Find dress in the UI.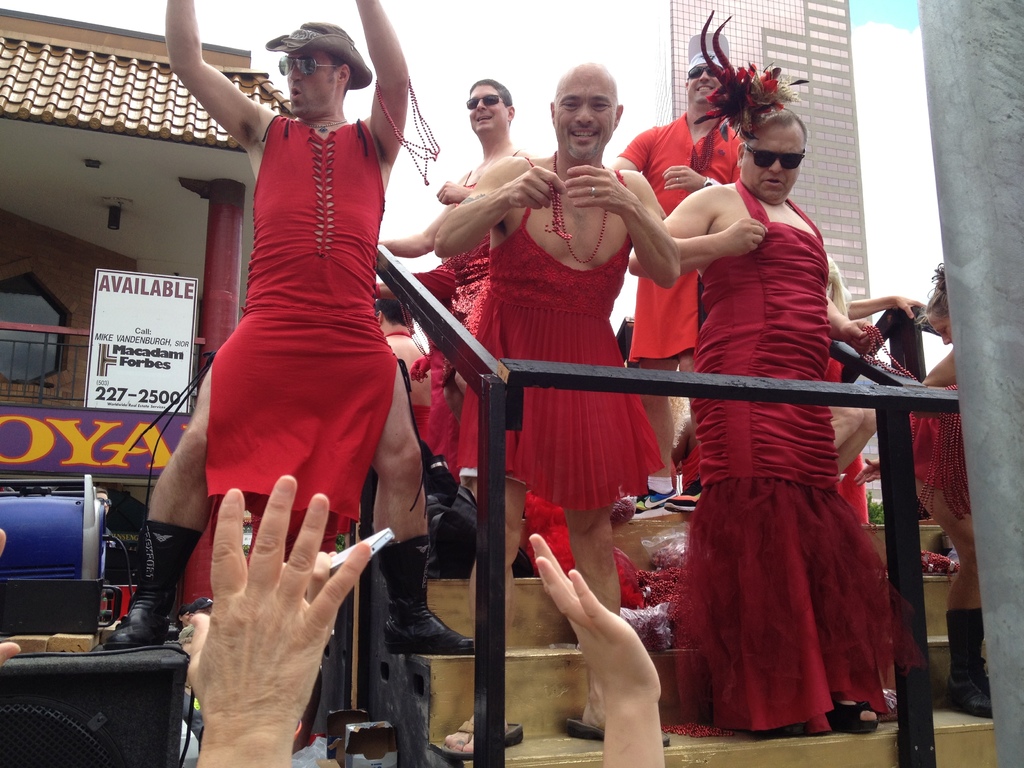
UI element at {"left": 435, "top": 148, "right": 531, "bottom": 335}.
